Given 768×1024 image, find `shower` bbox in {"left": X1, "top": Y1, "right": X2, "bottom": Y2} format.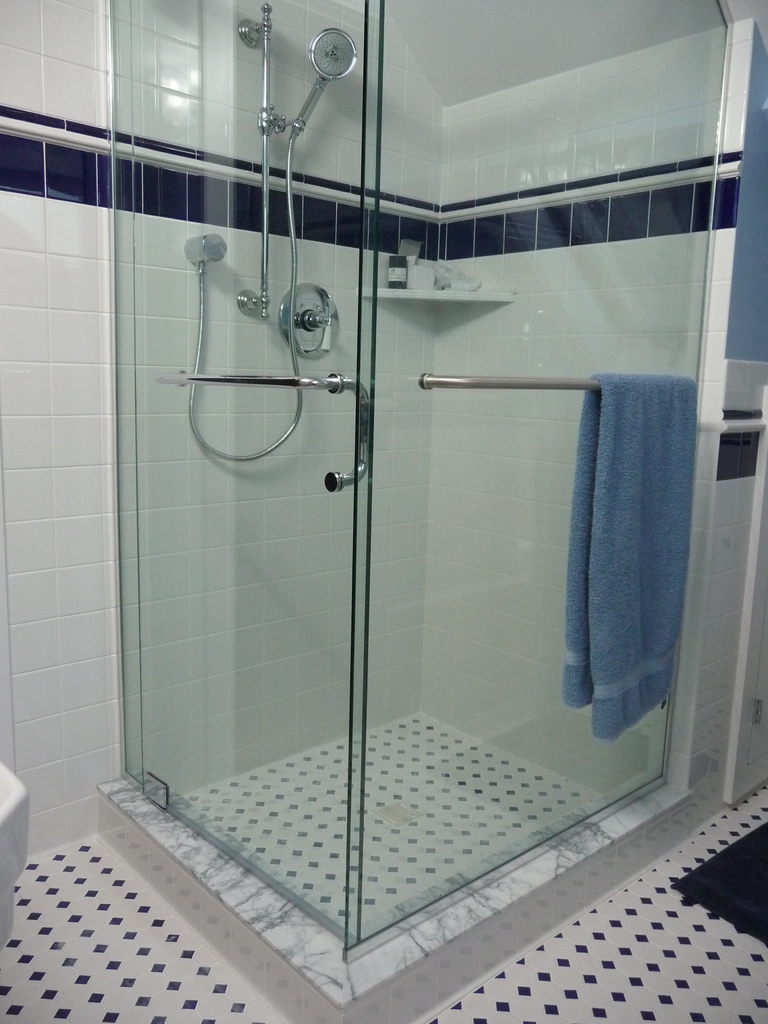
{"left": 257, "top": 25, "right": 355, "bottom": 130}.
